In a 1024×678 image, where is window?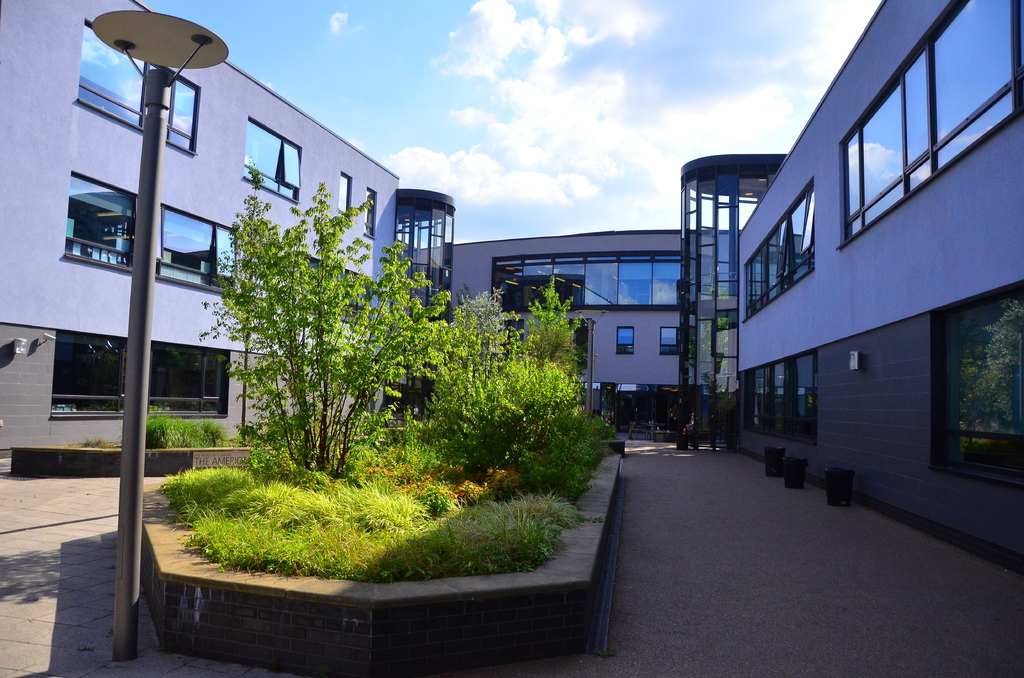
[70, 175, 146, 263].
